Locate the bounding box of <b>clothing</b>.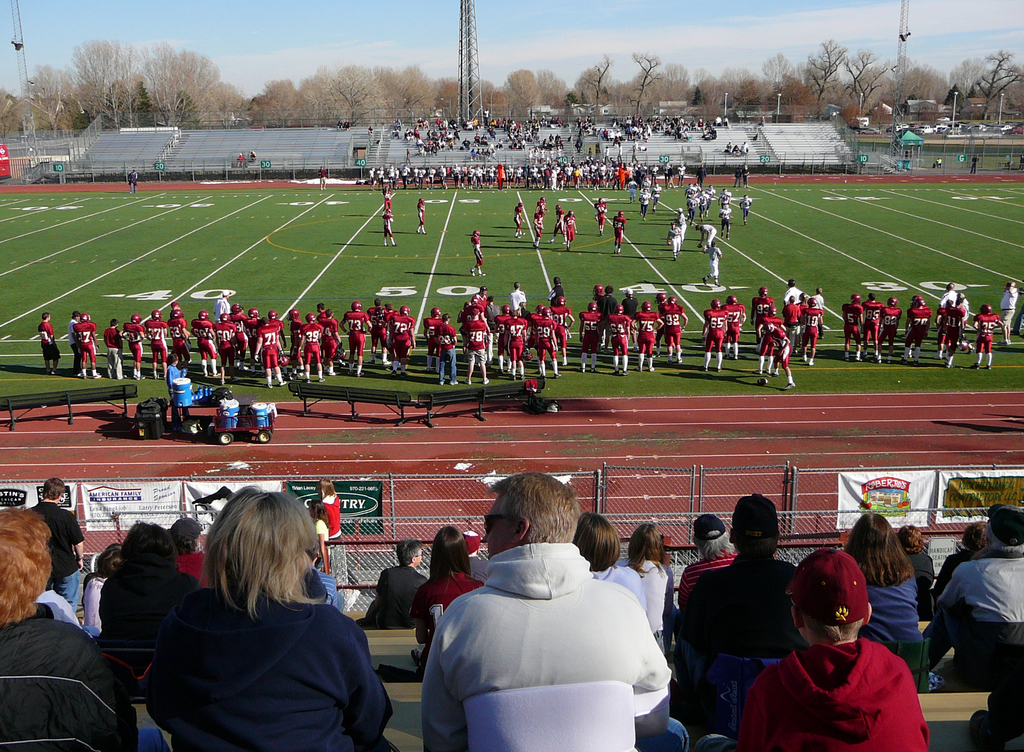
Bounding box: [590, 202, 607, 229].
